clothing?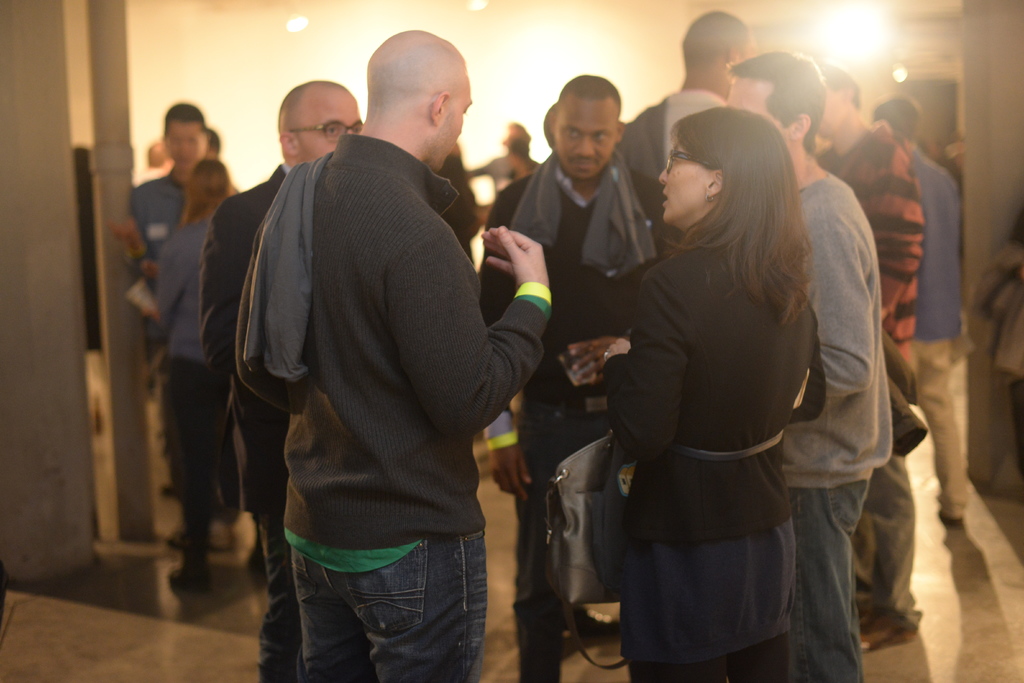
Rect(219, 66, 528, 666)
